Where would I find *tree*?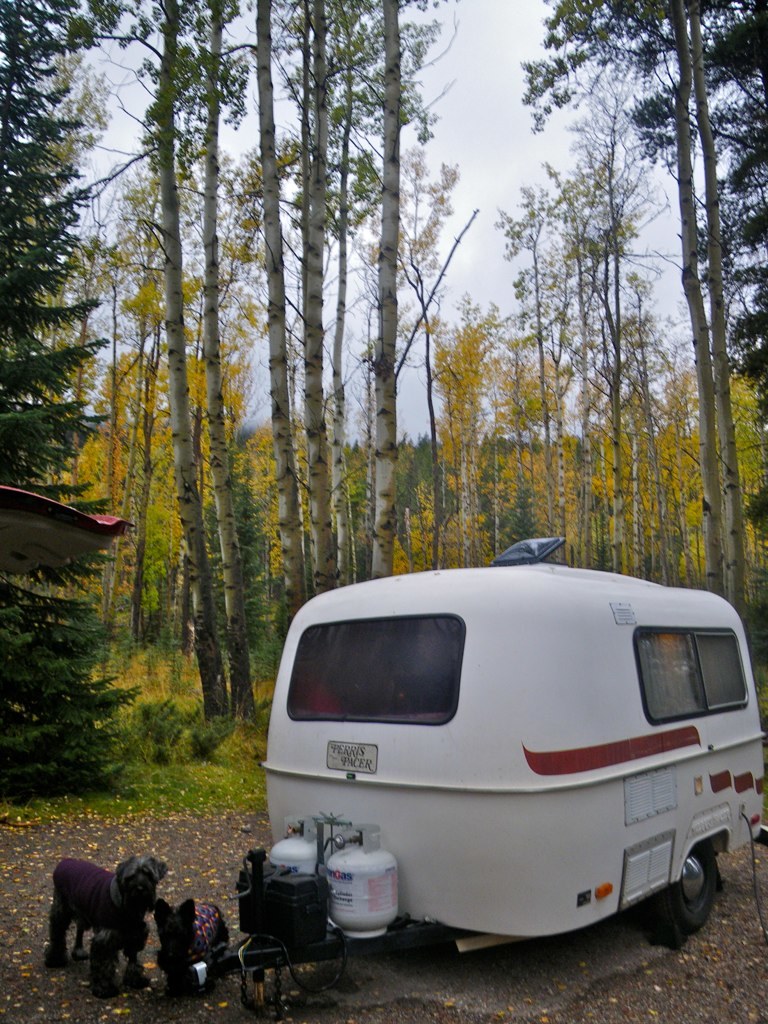
At BBox(76, 0, 219, 714).
